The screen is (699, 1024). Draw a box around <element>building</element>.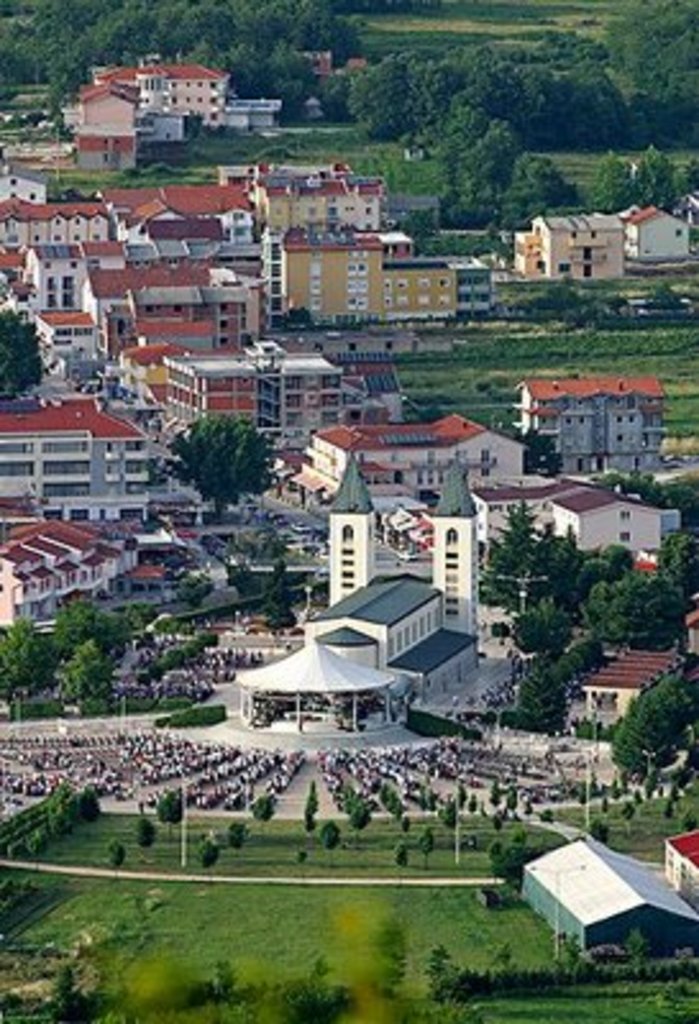
detection(658, 819, 696, 904).
